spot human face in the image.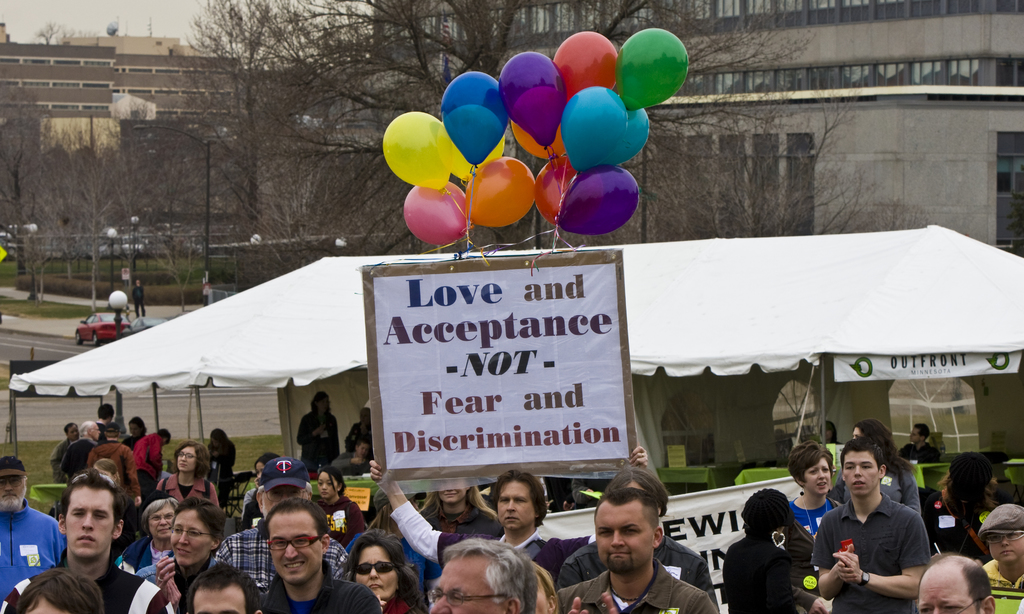
human face found at (315, 471, 335, 500).
